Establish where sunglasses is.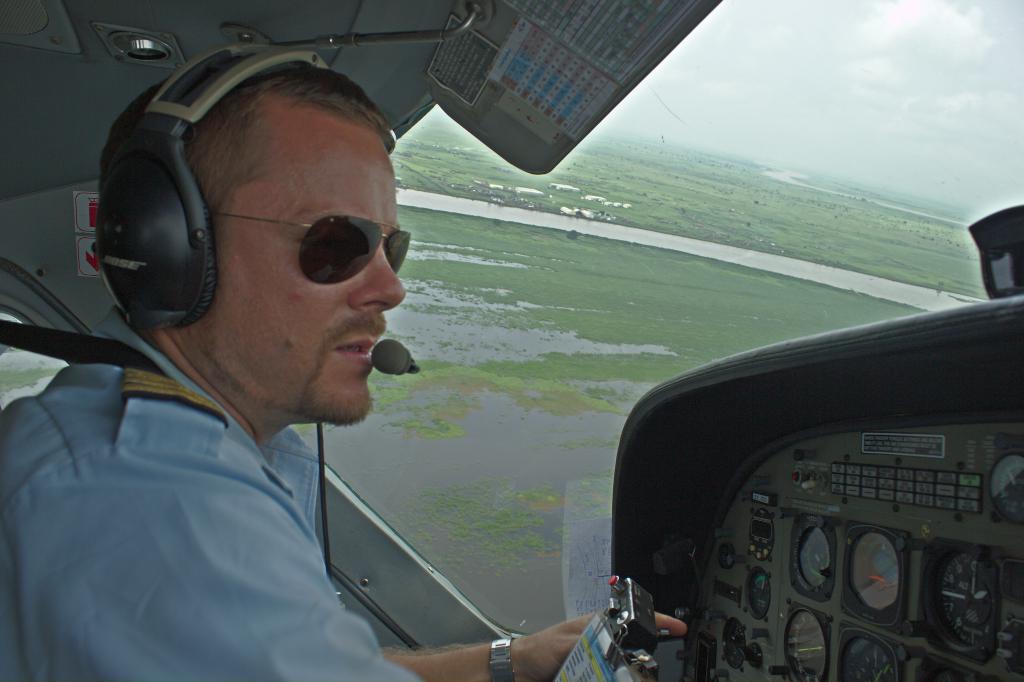
Established at [209, 213, 409, 284].
